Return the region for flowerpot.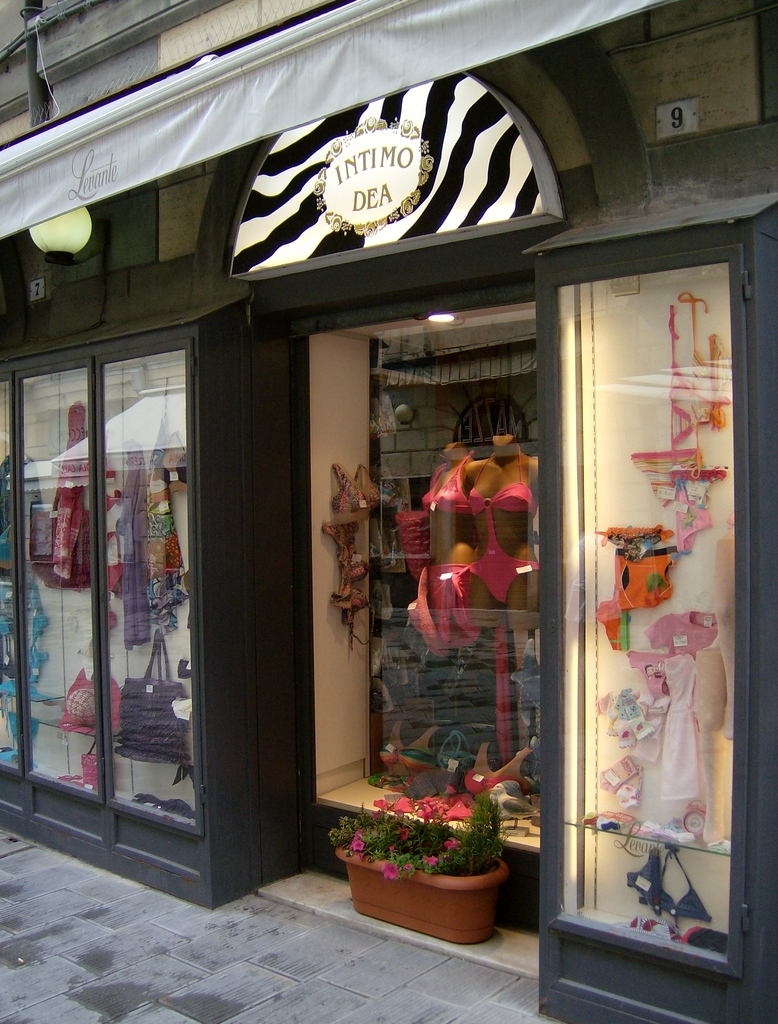
[356, 807, 530, 940].
